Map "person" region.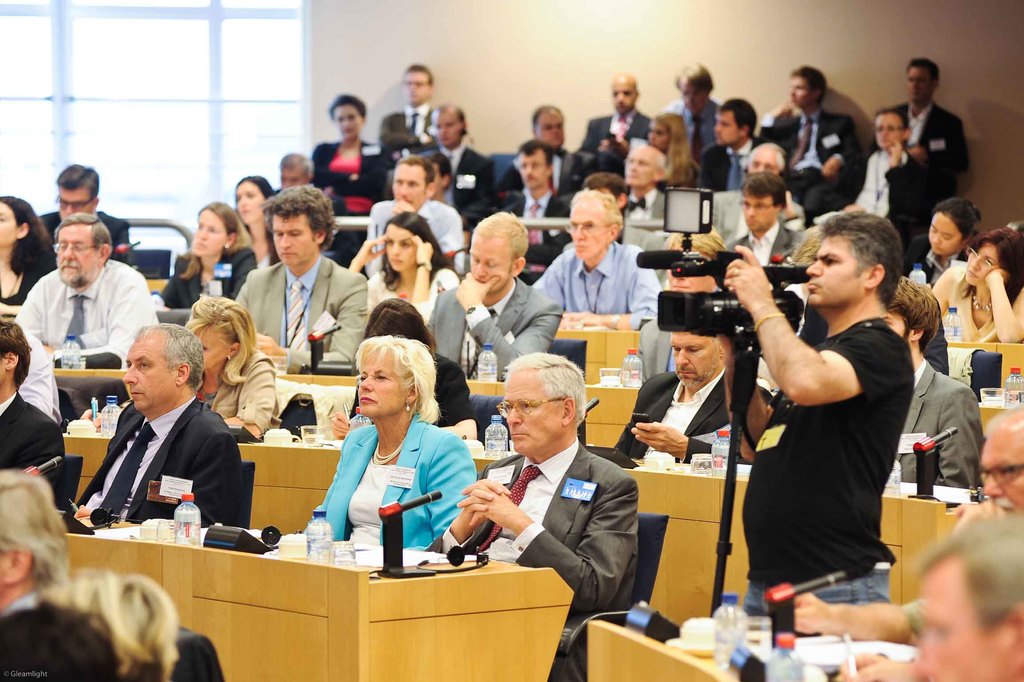
Mapped to {"x1": 347, "y1": 214, "x2": 461, "y2": 323}.
